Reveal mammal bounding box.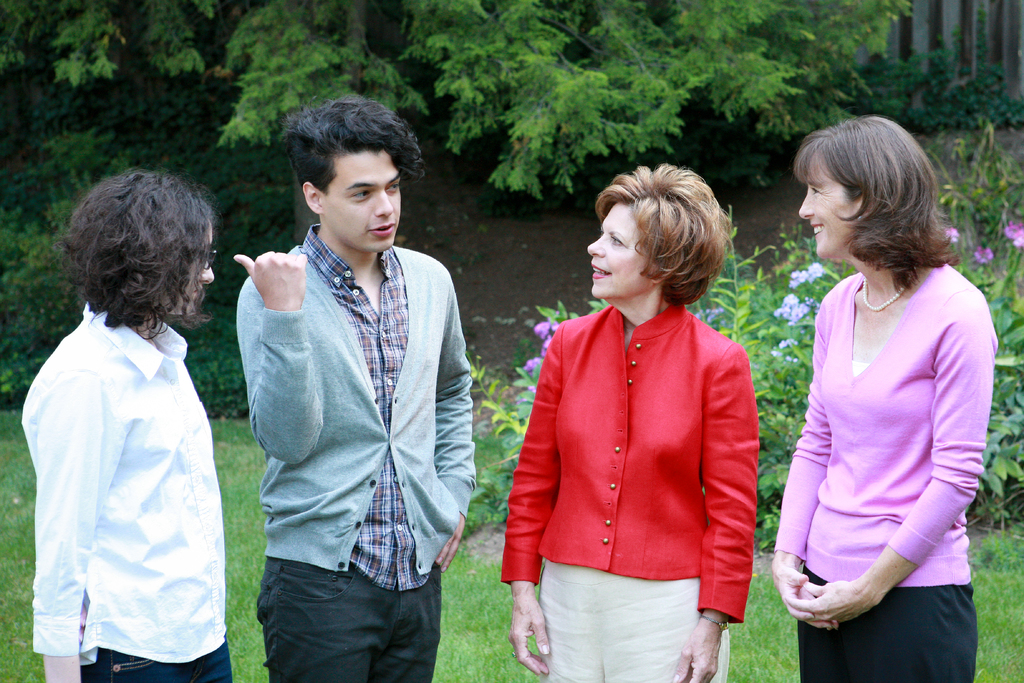
Revealed: 19 165 241 682.
